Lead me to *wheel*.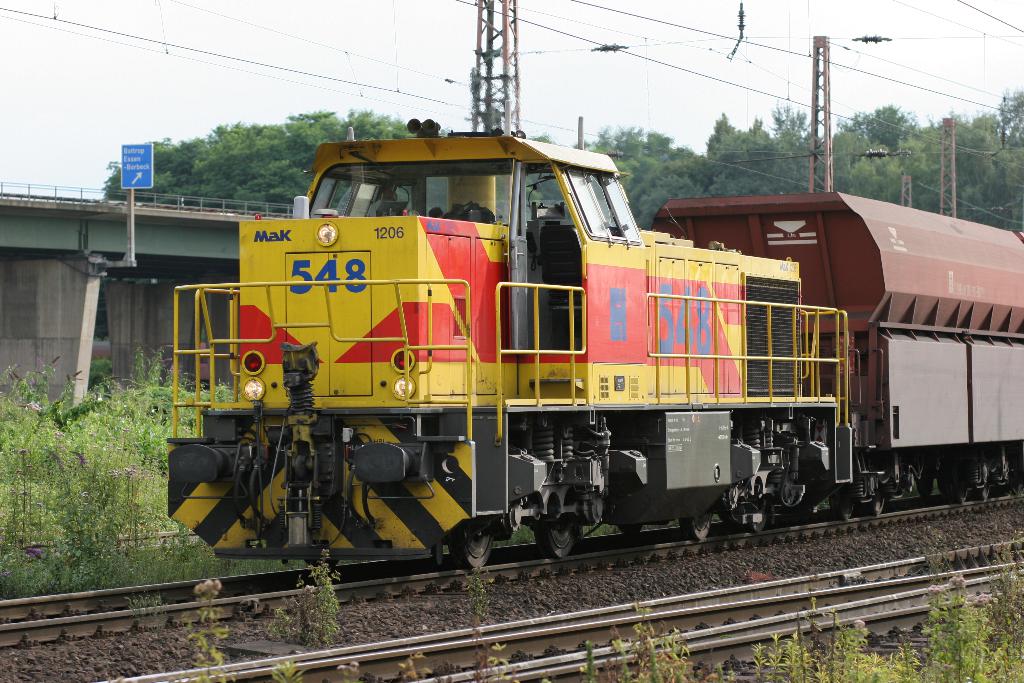
Lead to pyautogui.locateOnScreen(943, 465, 973, 504).
